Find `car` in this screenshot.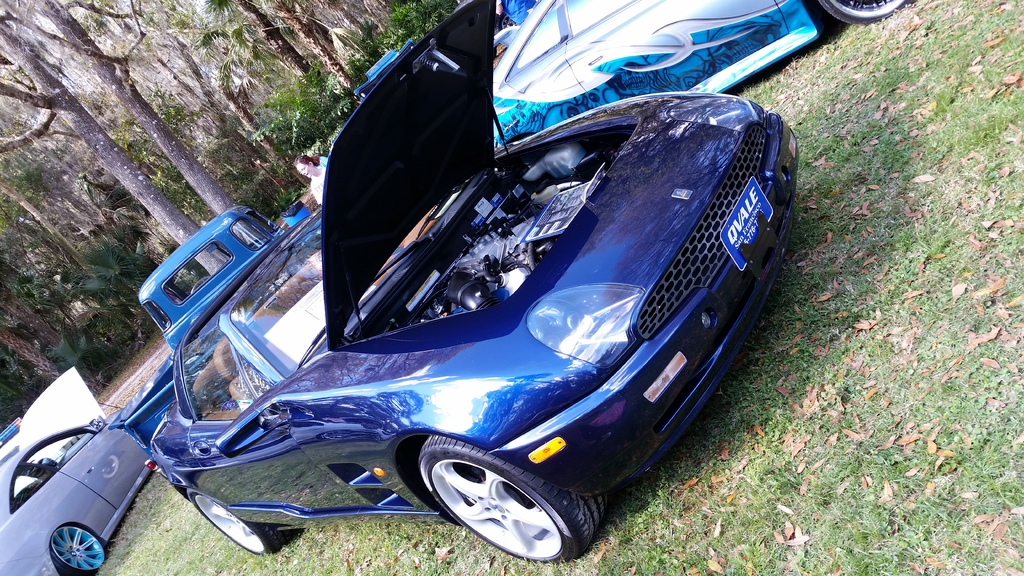
The bounding box for `car` is 40:57:781:568.
